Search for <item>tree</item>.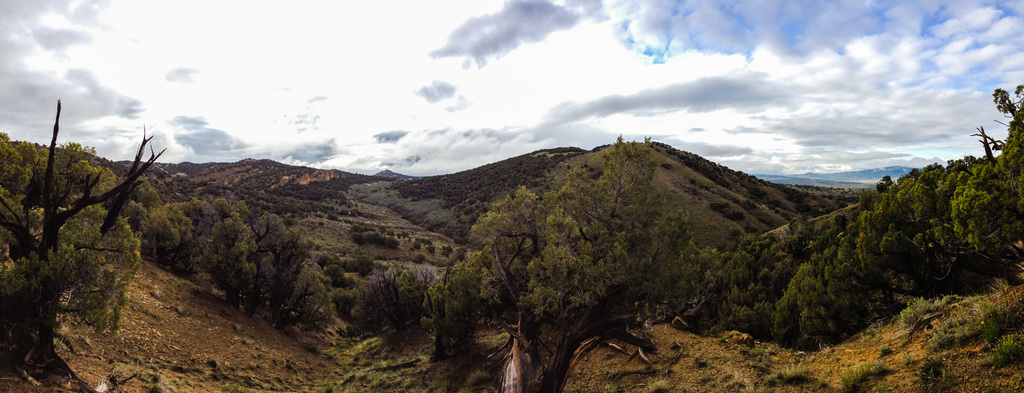
Found at region(337, 271, 418, 343).
